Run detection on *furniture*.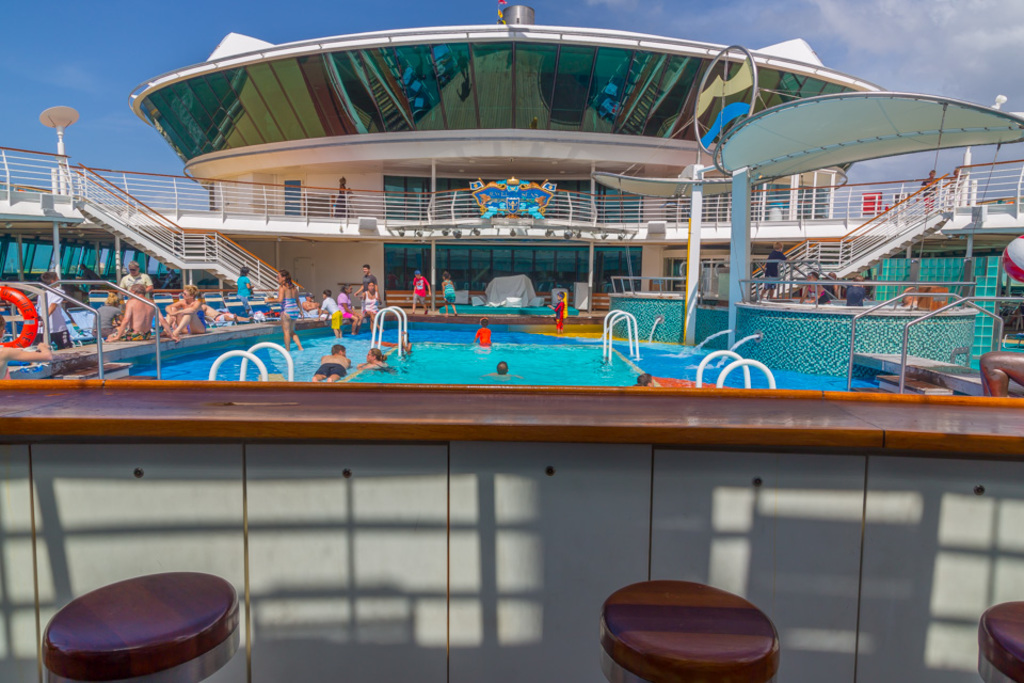
Result: select_region(603, 576, 782, 682).
